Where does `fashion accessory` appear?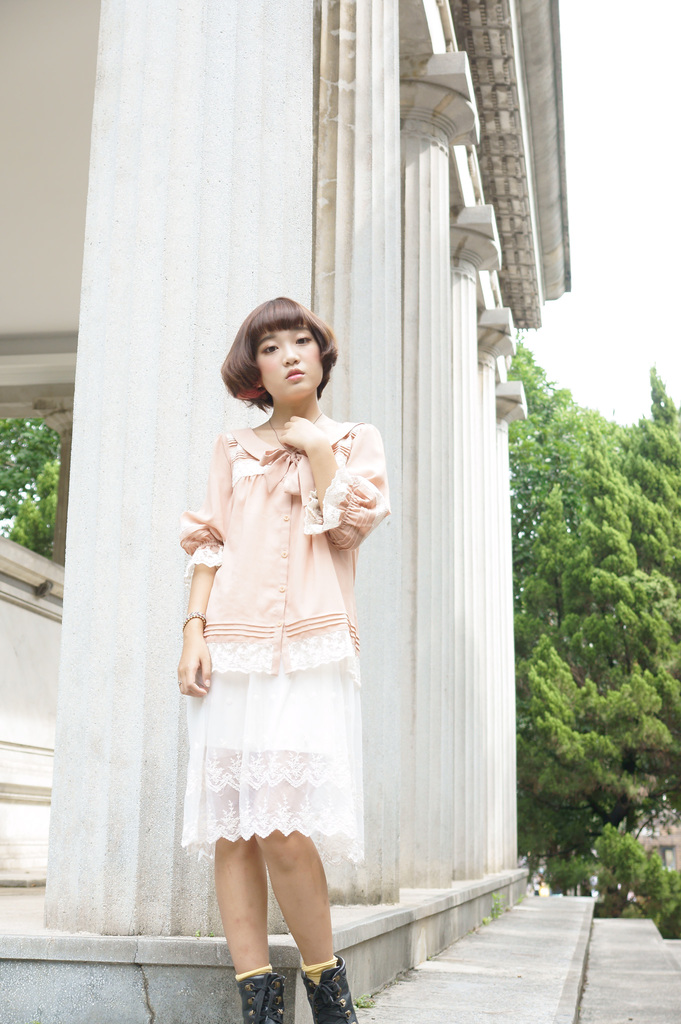
Appears at bbox(183, 611, 206, 630).
